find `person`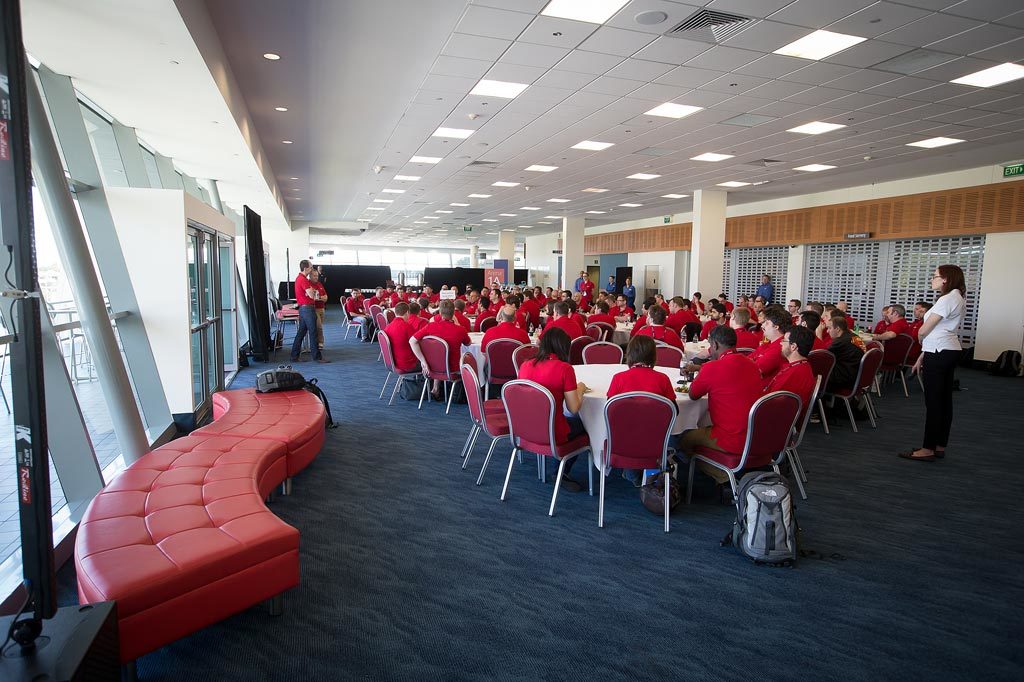
crop(757, 277, 783, 313)
